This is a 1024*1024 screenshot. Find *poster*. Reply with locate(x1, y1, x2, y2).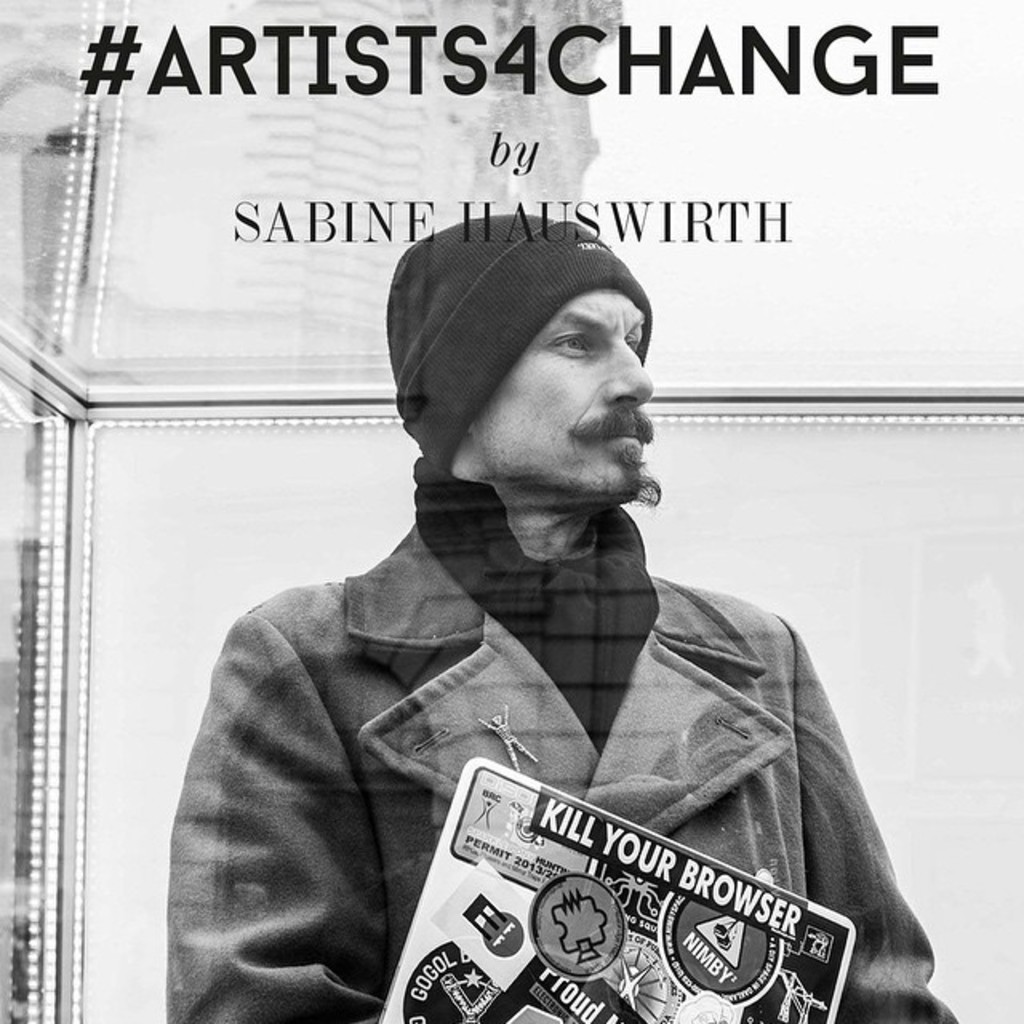
locate(0, 0, 1022, 1022).
